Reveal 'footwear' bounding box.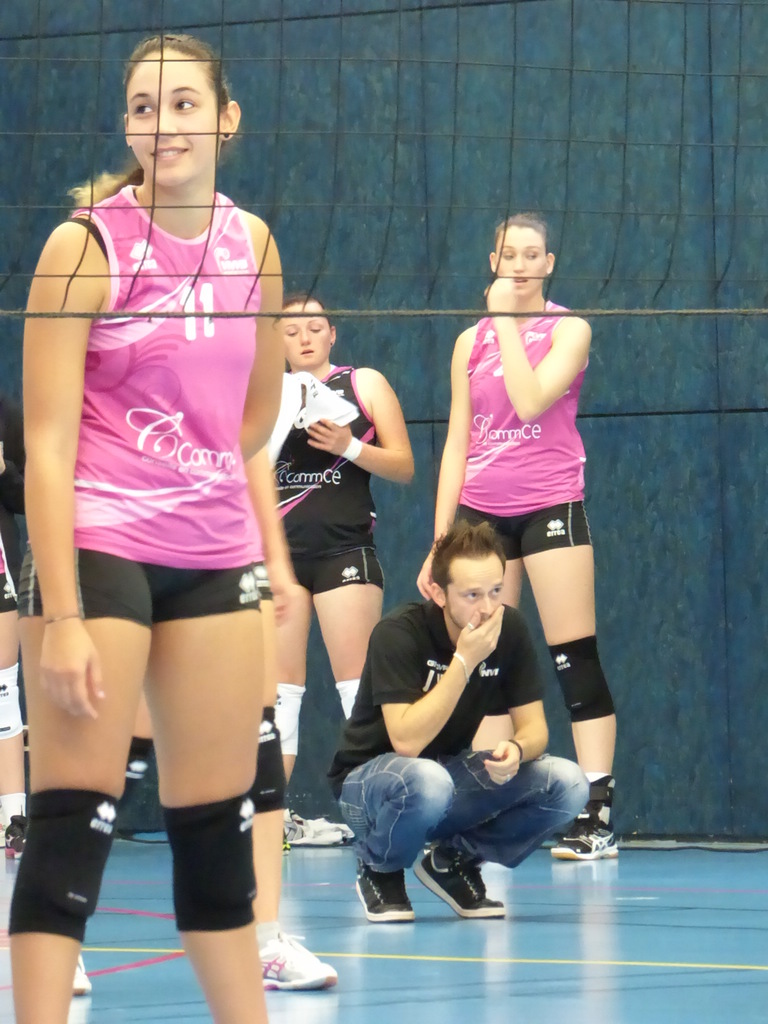
Revealed: x1=415 y1=847 x2=513 y2=917.
